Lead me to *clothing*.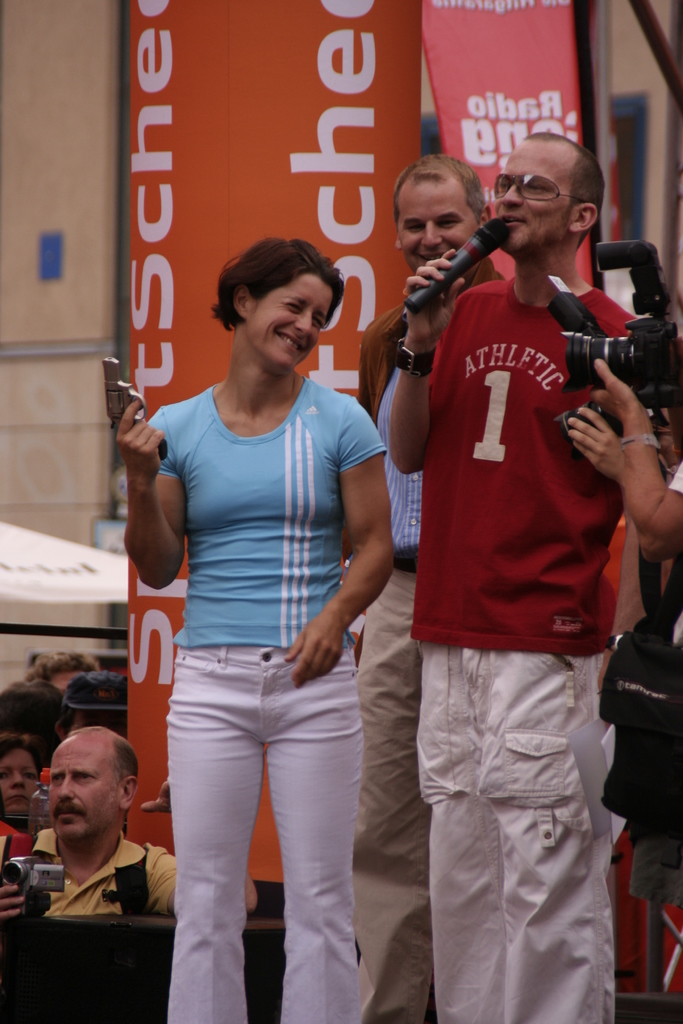
Lead to left=408, top=276, right=634, bottom=1023.
